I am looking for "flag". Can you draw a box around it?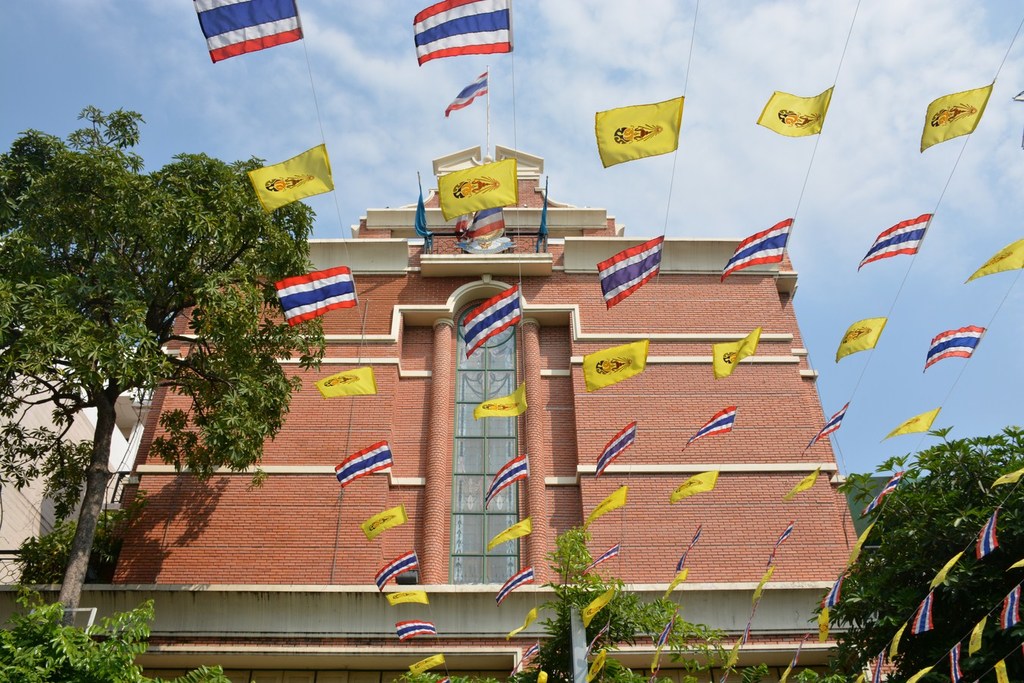
Sure, the bounding box is 859 653 898 682.
